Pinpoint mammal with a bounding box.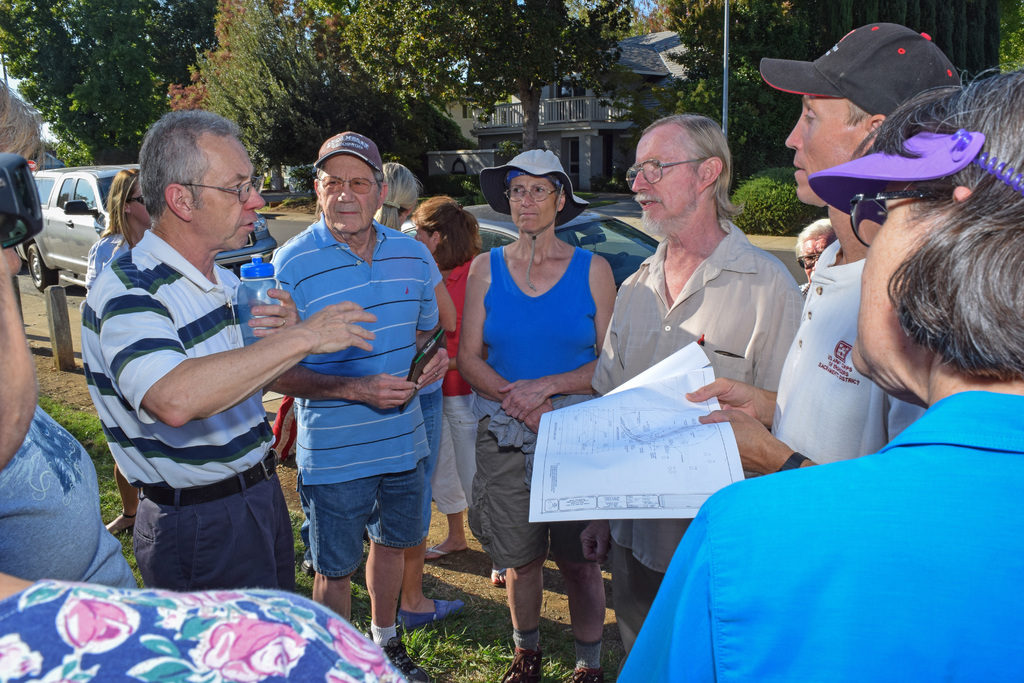
detection(84, 165, 150, 530).
